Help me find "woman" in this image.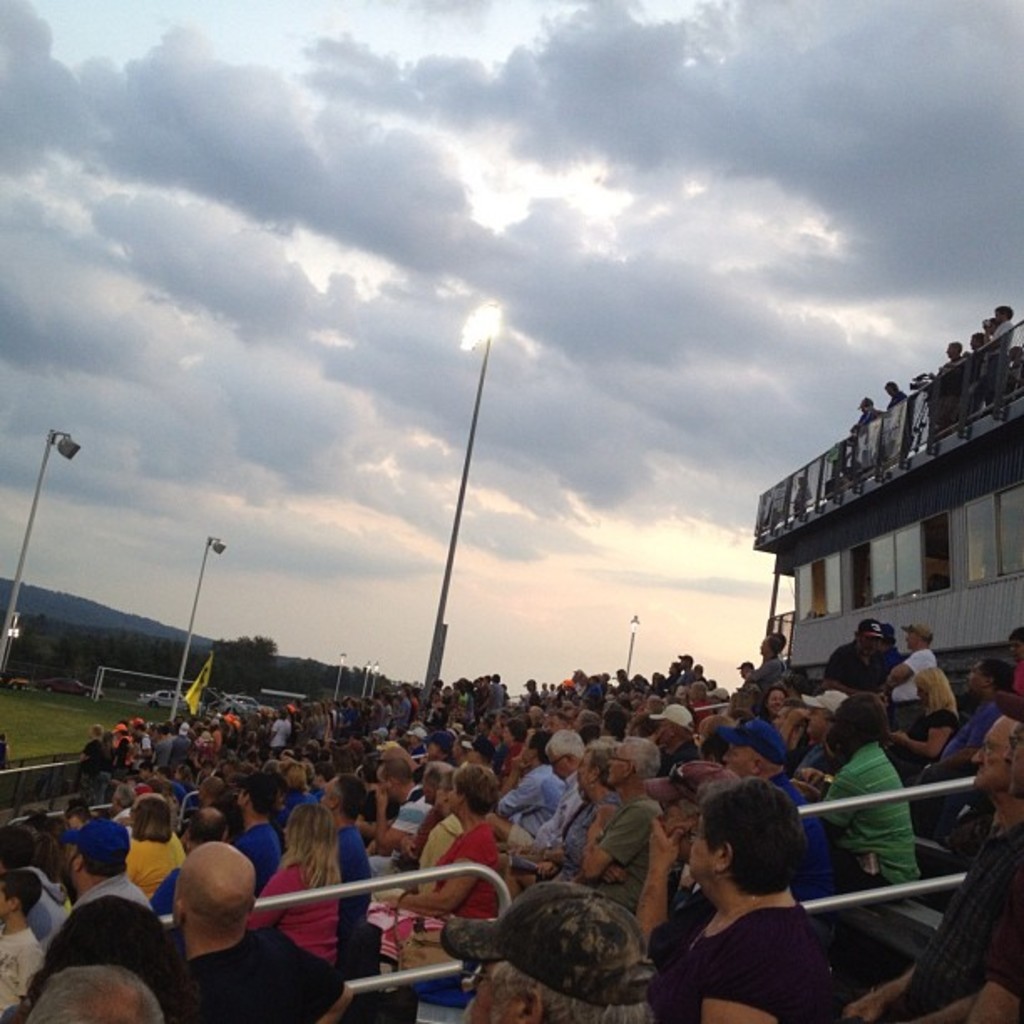
Found it: <bbox>893, 663, 969, 763</bbox>.
